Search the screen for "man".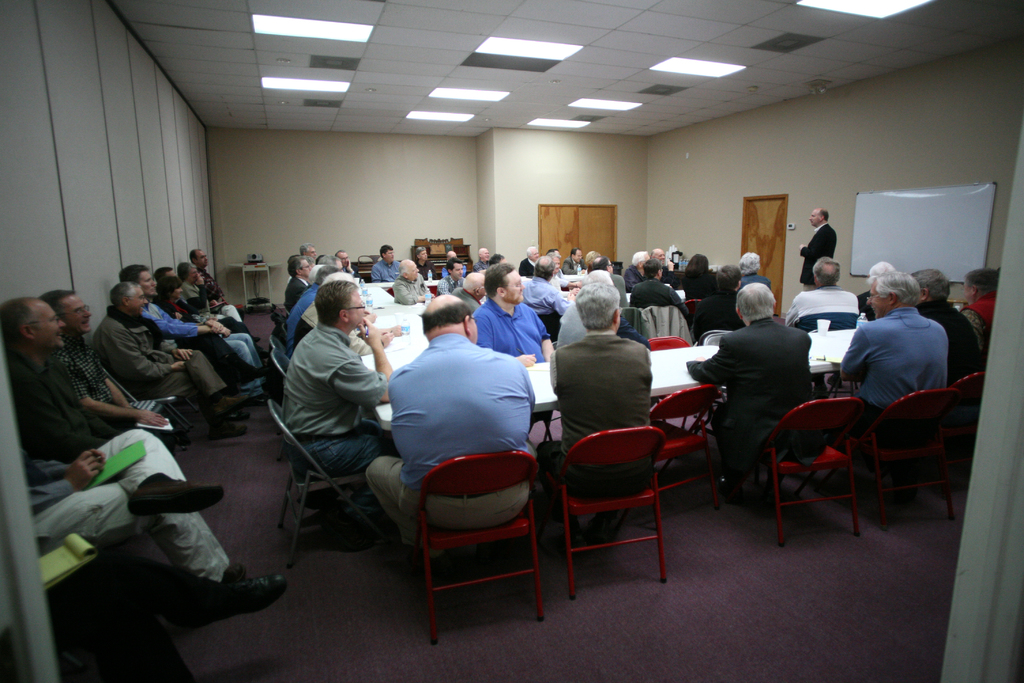
Found at select_region(0, 300, 292, 618).
